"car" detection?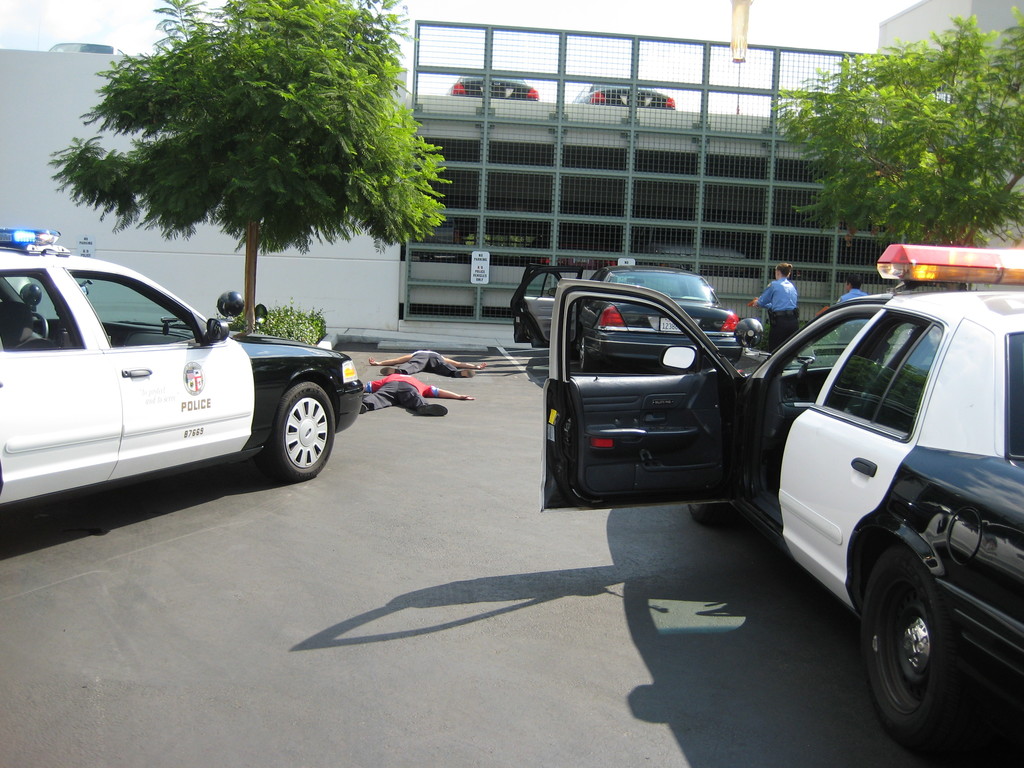
locate(536, 239, 1023, 756)
